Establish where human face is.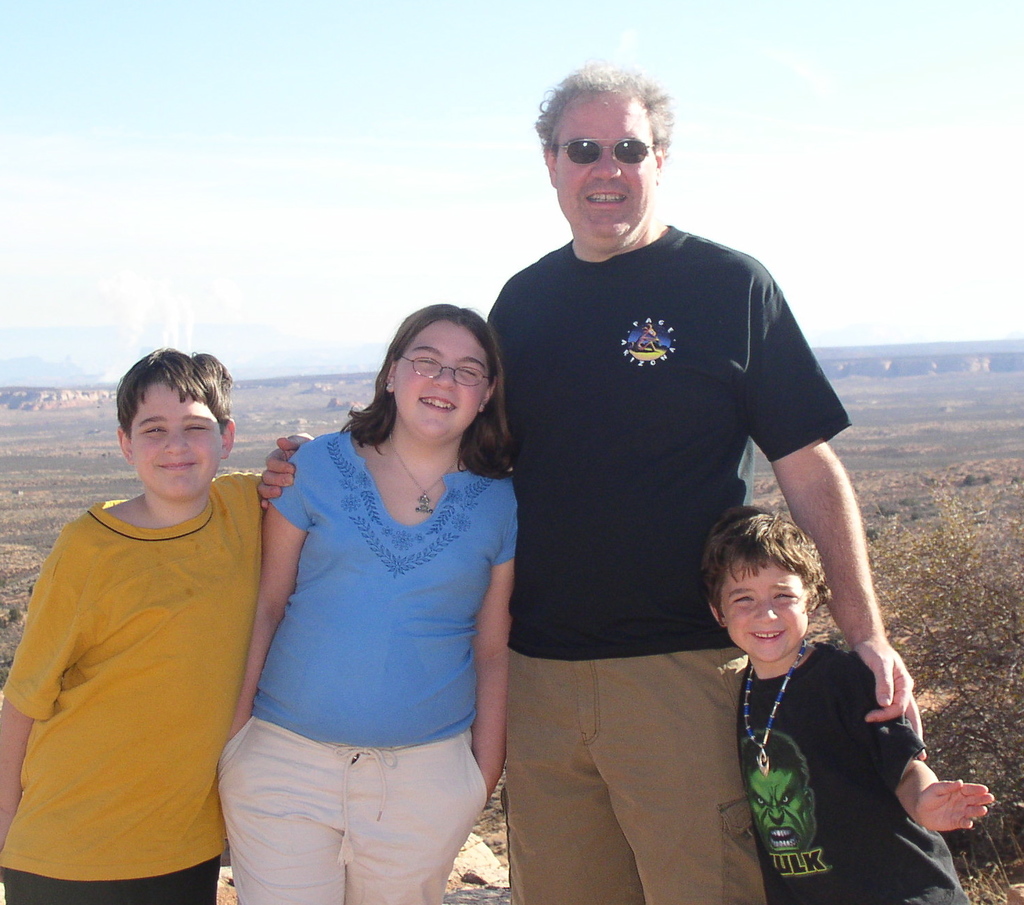
Established at <region>550, 98, 654, 243</region>.
